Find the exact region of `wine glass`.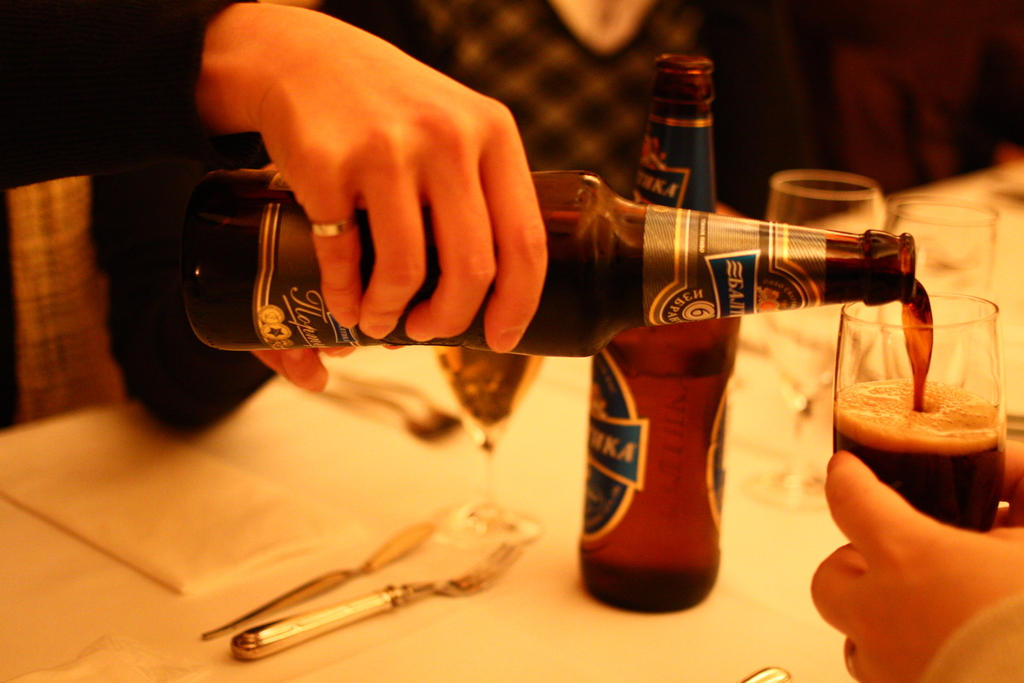
Exact region: select_region(883, 199, 994, 385).
